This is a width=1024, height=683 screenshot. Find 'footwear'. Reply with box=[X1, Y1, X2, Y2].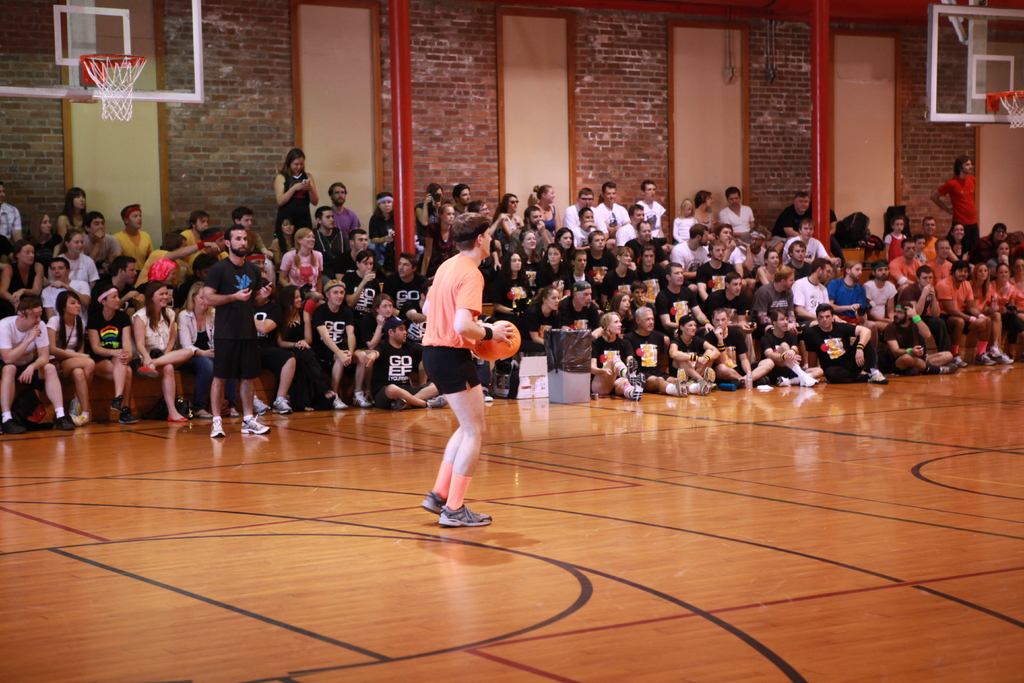
box=[81, 409, 93, 424].
